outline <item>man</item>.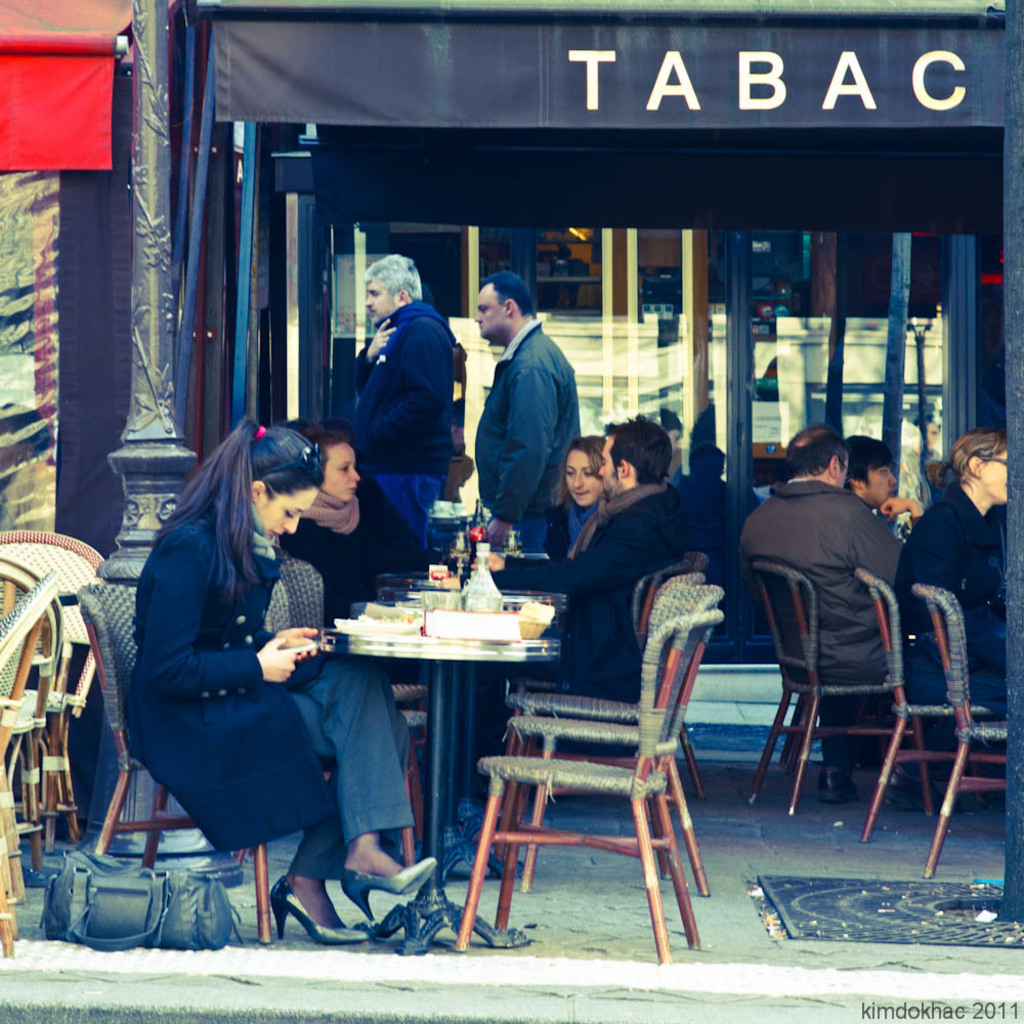
Outline: region(735, 419, 929, 682).
